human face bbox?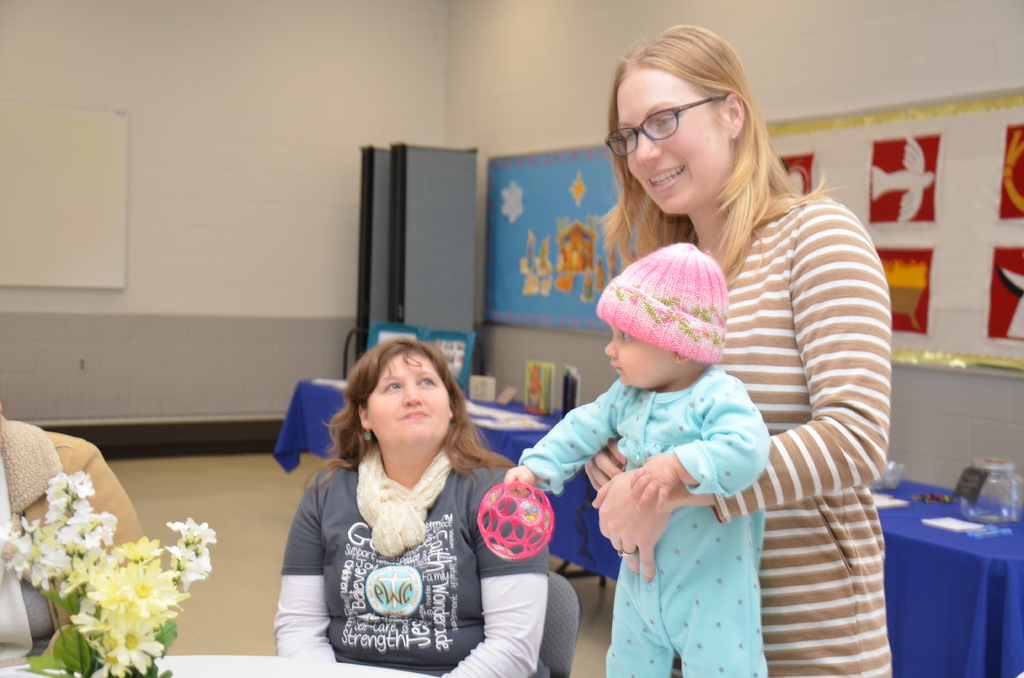
(607, 318, 670, 382)
